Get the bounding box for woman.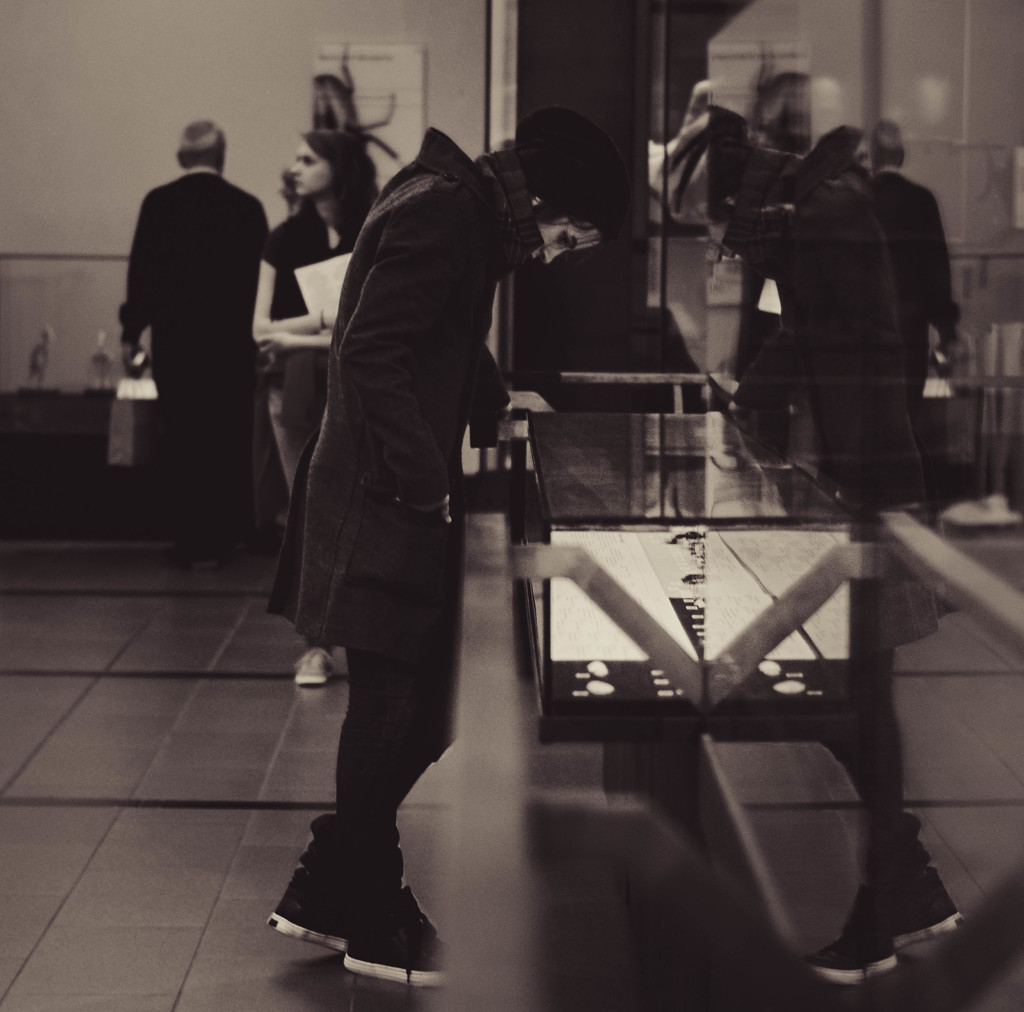
region(245, 132, 376, 699).
